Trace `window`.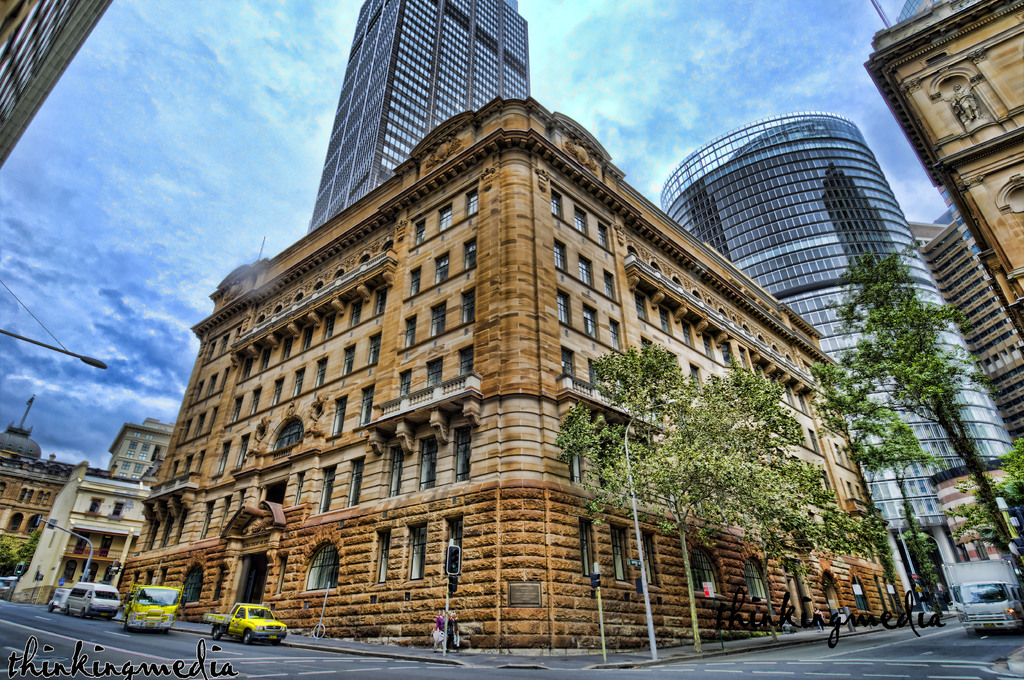
Traced to pyautogui.locateOnScreen(360, 381, 371, 427).
